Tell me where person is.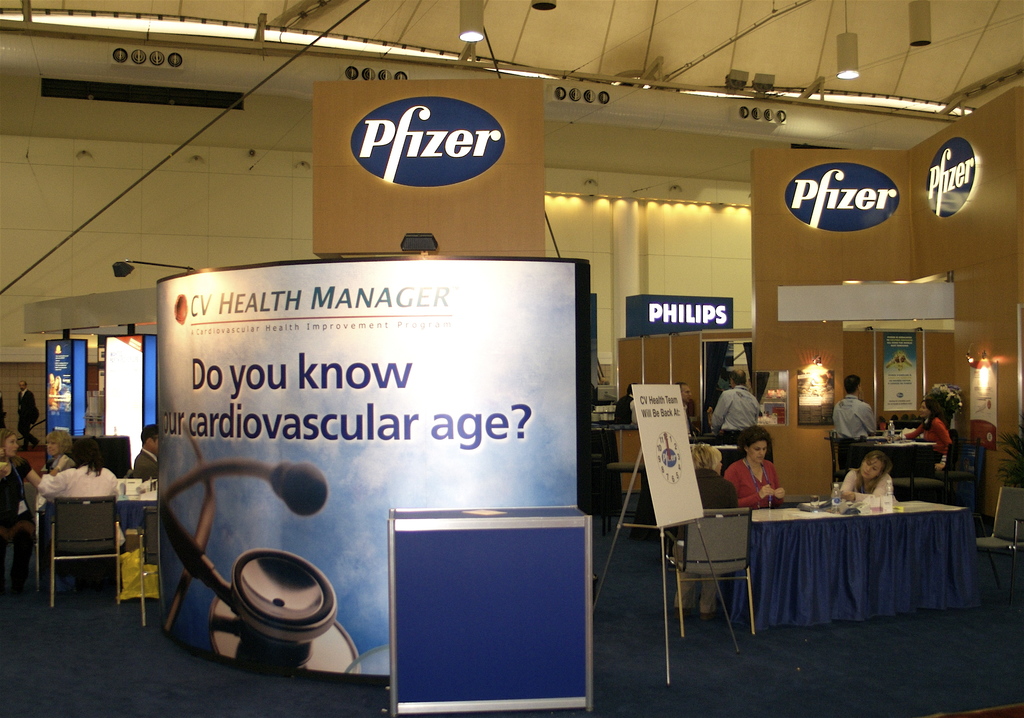
person is at [0,423,47,554].
